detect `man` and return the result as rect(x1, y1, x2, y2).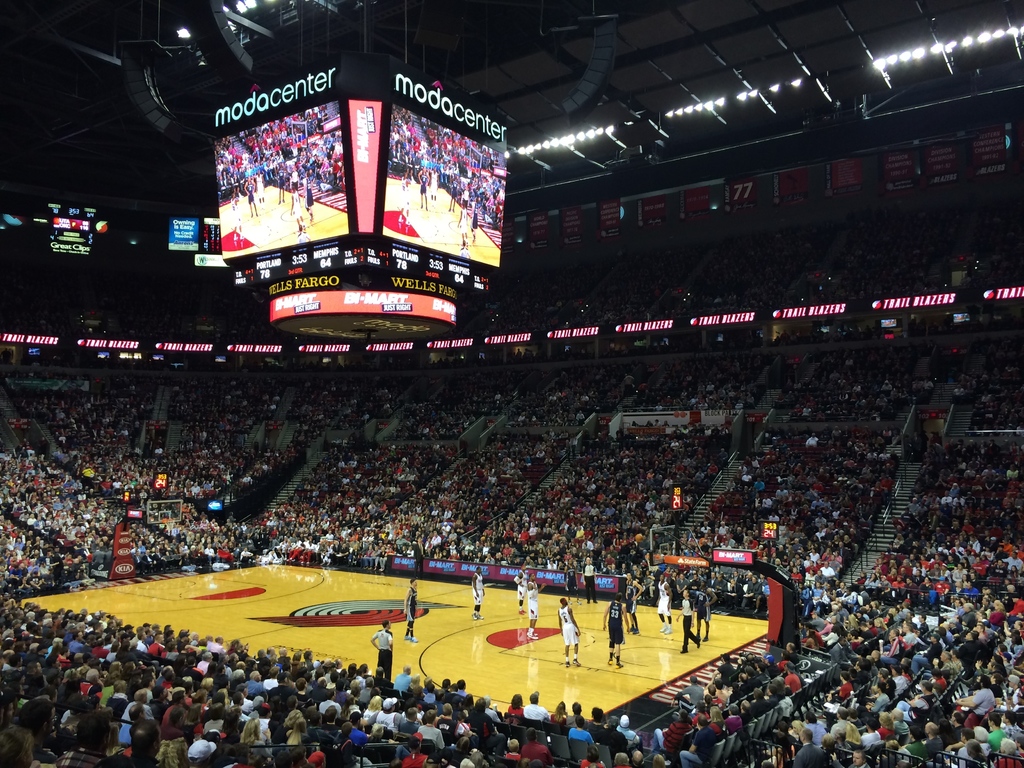
rect(696, 582, 719, 639).
